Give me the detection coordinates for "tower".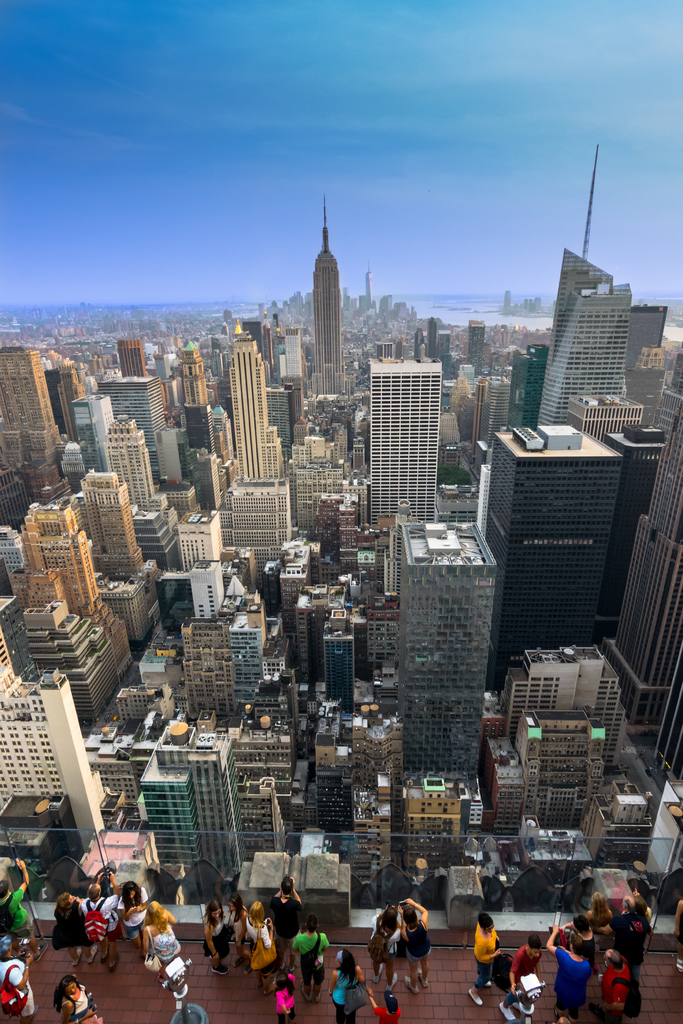
13 509 88 619.
